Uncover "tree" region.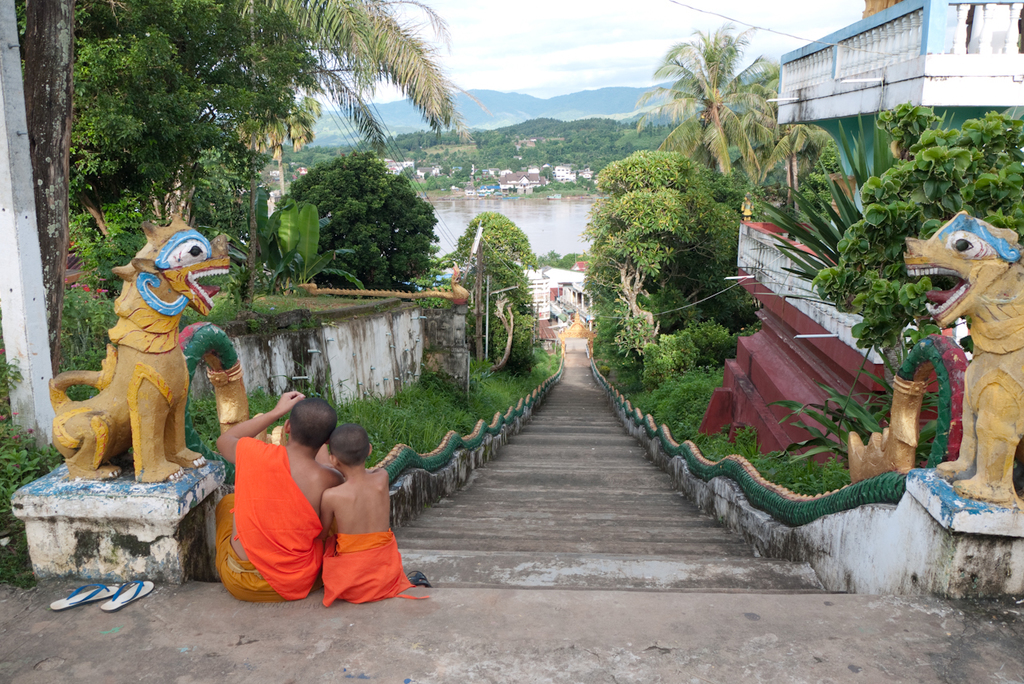
Uncovered: (left=462, top=250, right=533, bottom=374).
